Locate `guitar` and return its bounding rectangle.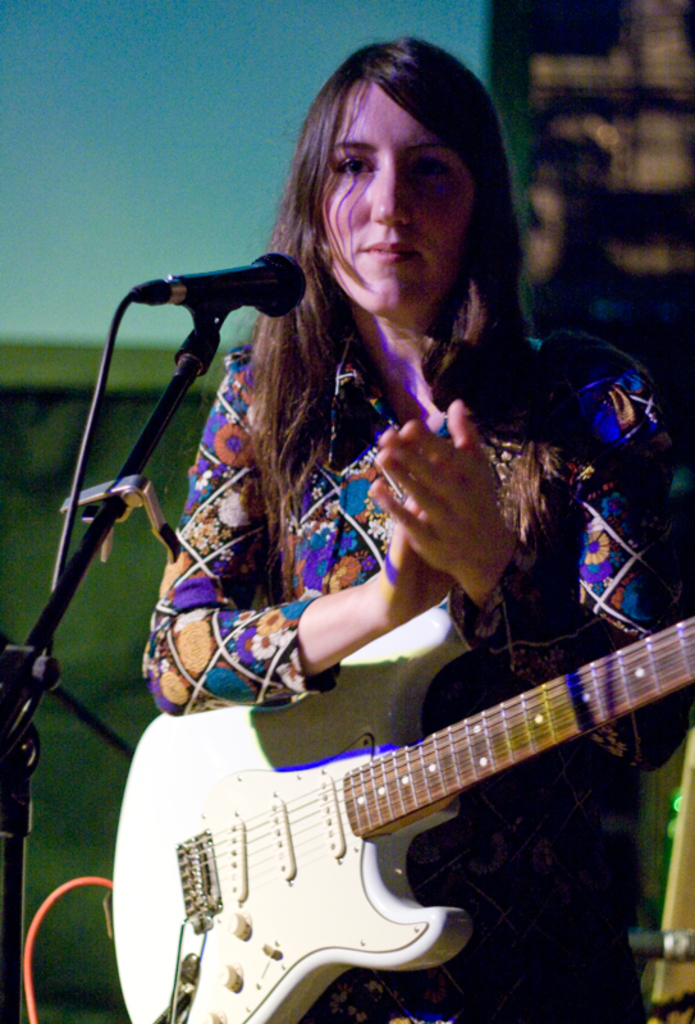
l=105, t=617, r=694, b=1023.
